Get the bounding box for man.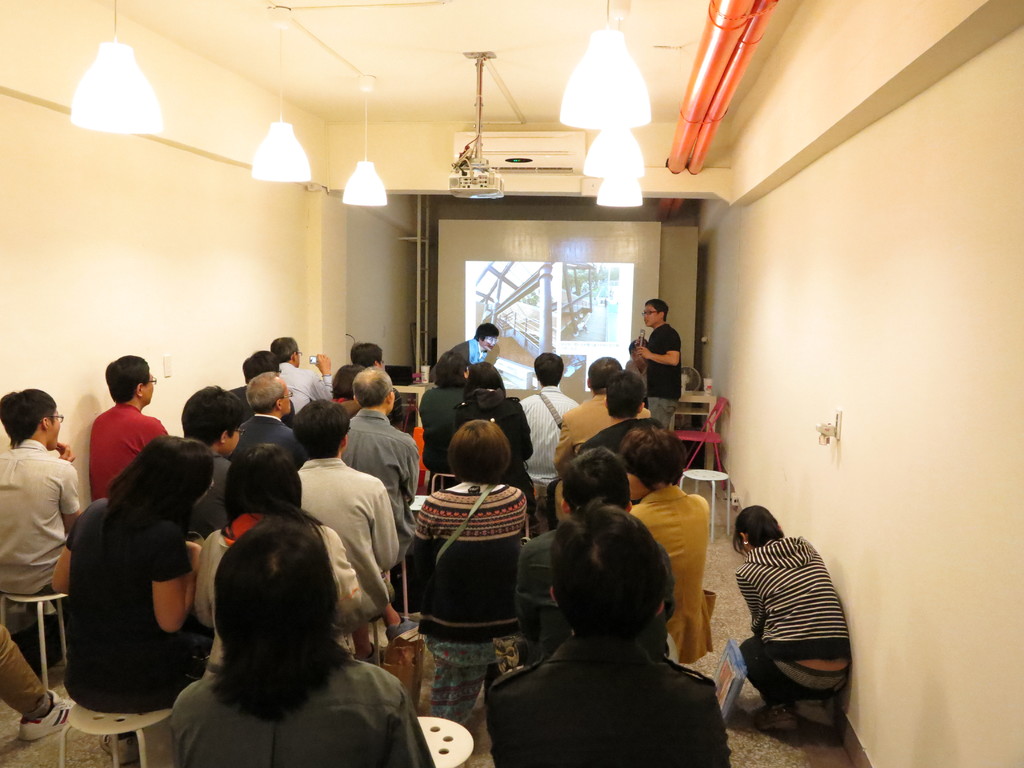
region(0, 381, 89, 675).
